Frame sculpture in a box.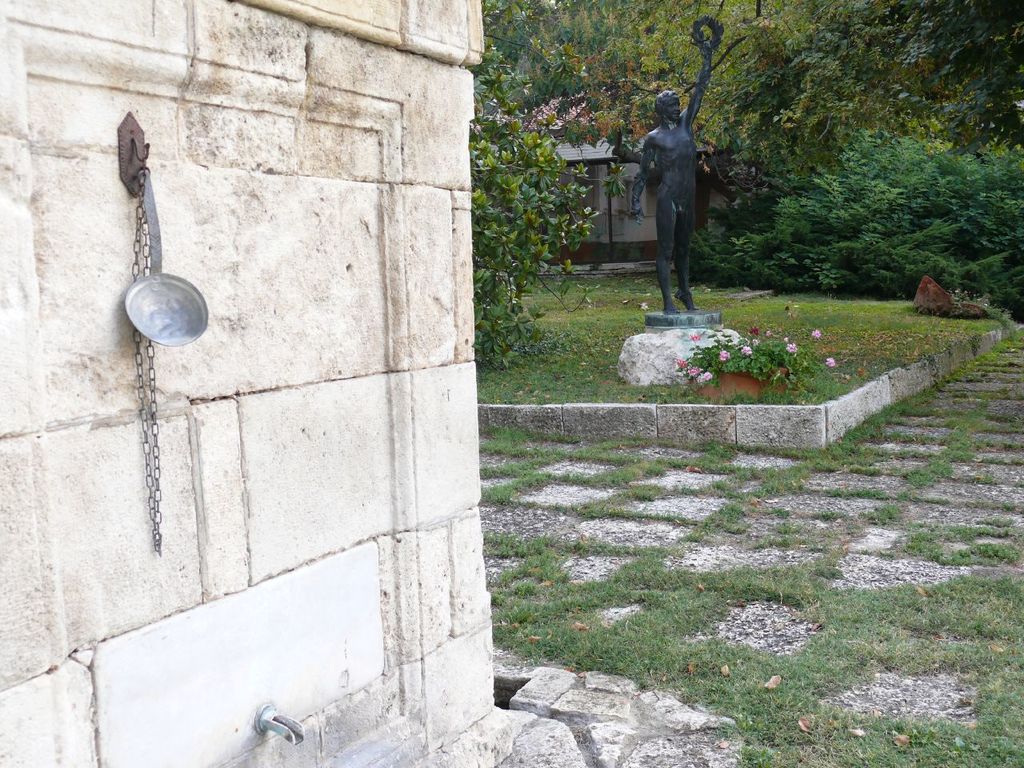
left=634, top=65, right=728, bottom=302.
